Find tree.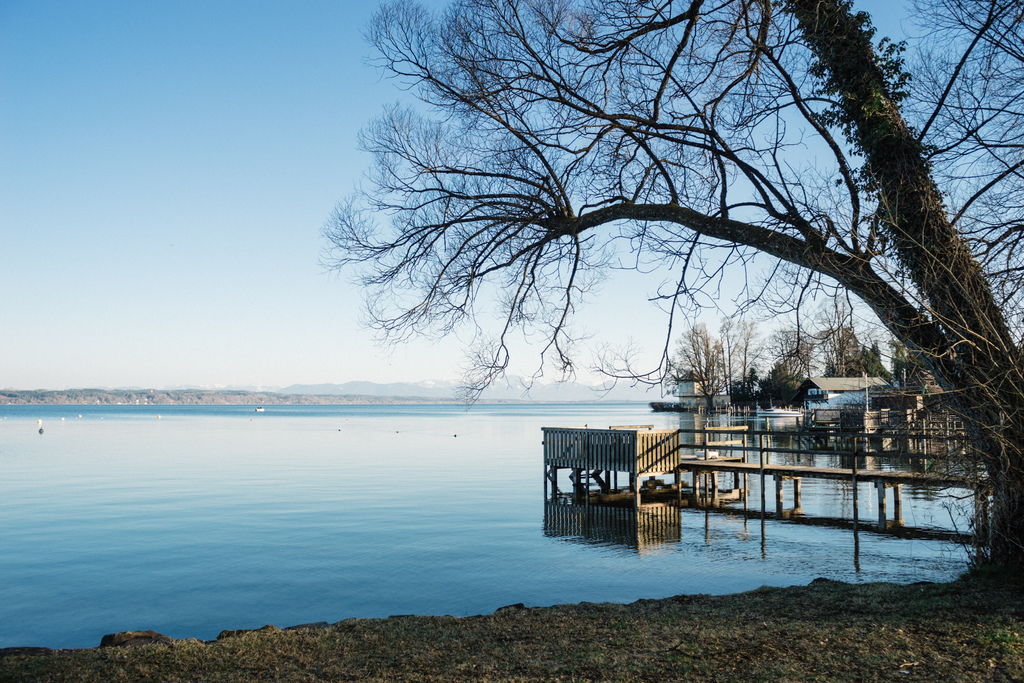
crop(321, 0, 1021, 567).
